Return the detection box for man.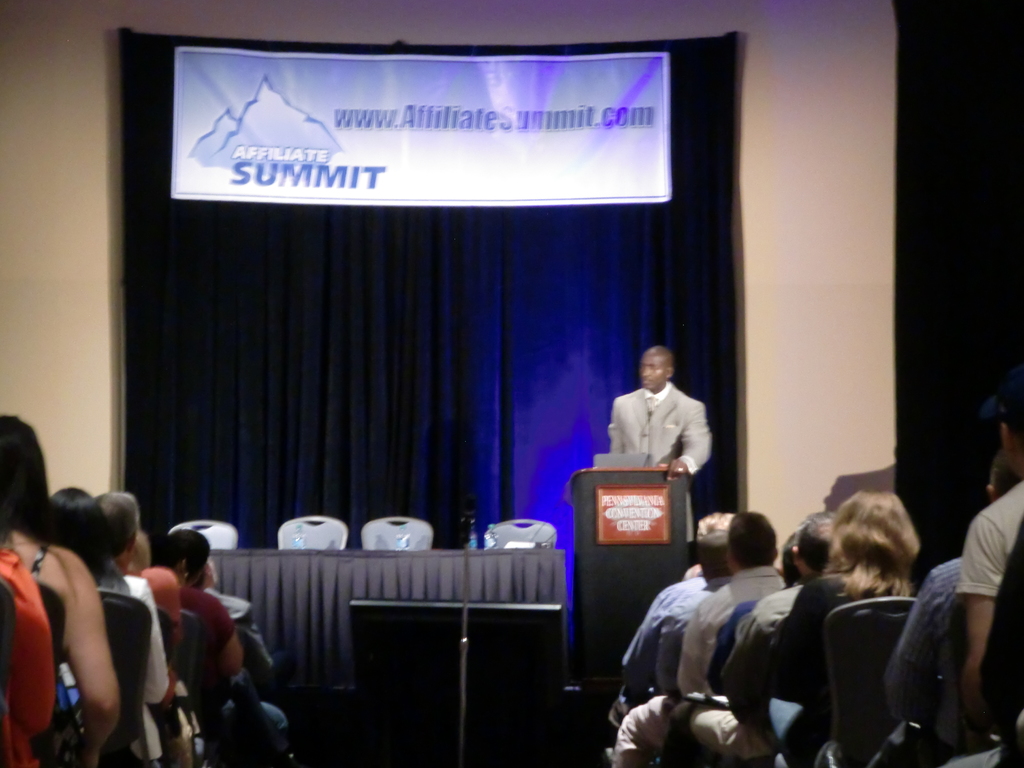
bbox(614, 504, 738, 664).
